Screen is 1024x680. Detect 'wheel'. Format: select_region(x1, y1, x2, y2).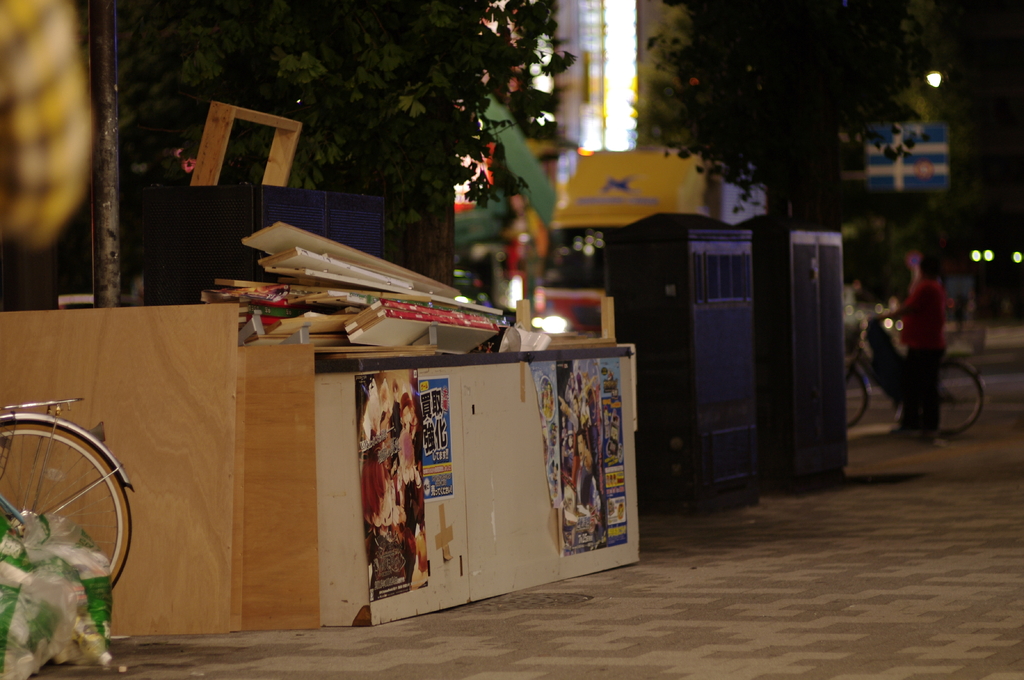
select_region(940, 356, 987, 438).
